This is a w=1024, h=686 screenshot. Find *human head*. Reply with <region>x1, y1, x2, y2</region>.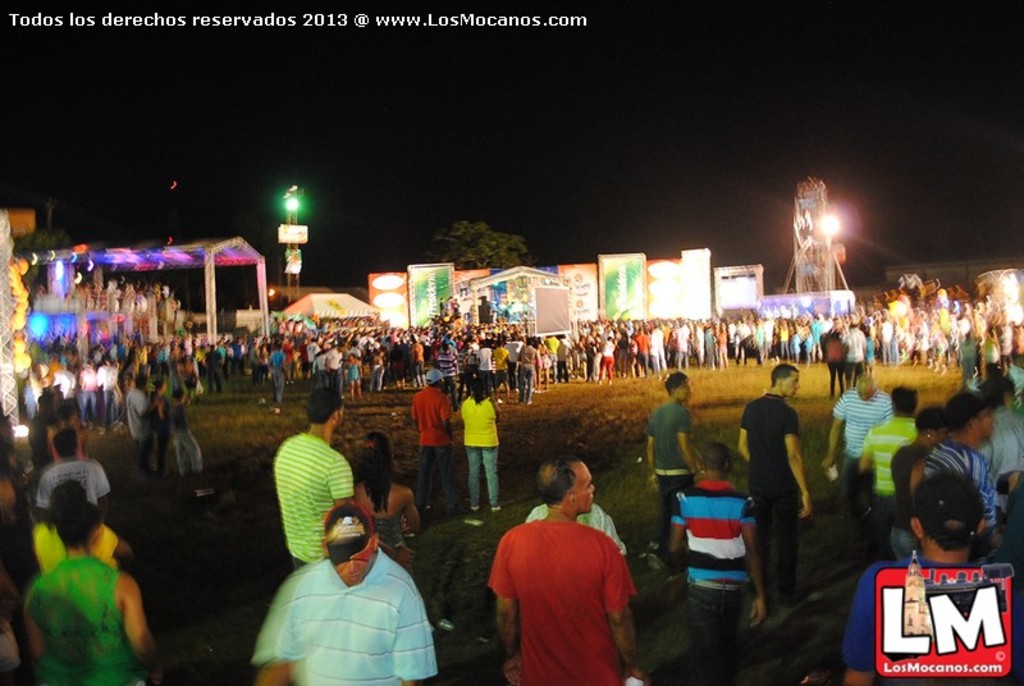
<region>858, 374, 872, 401</region>.
